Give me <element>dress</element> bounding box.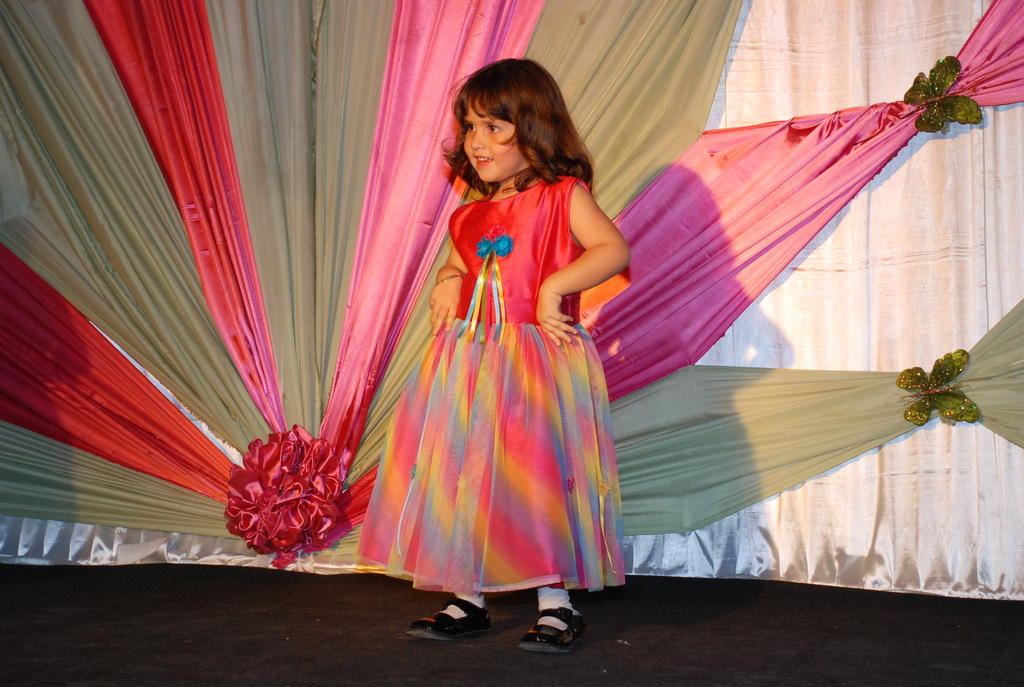
363 142 627 590.
